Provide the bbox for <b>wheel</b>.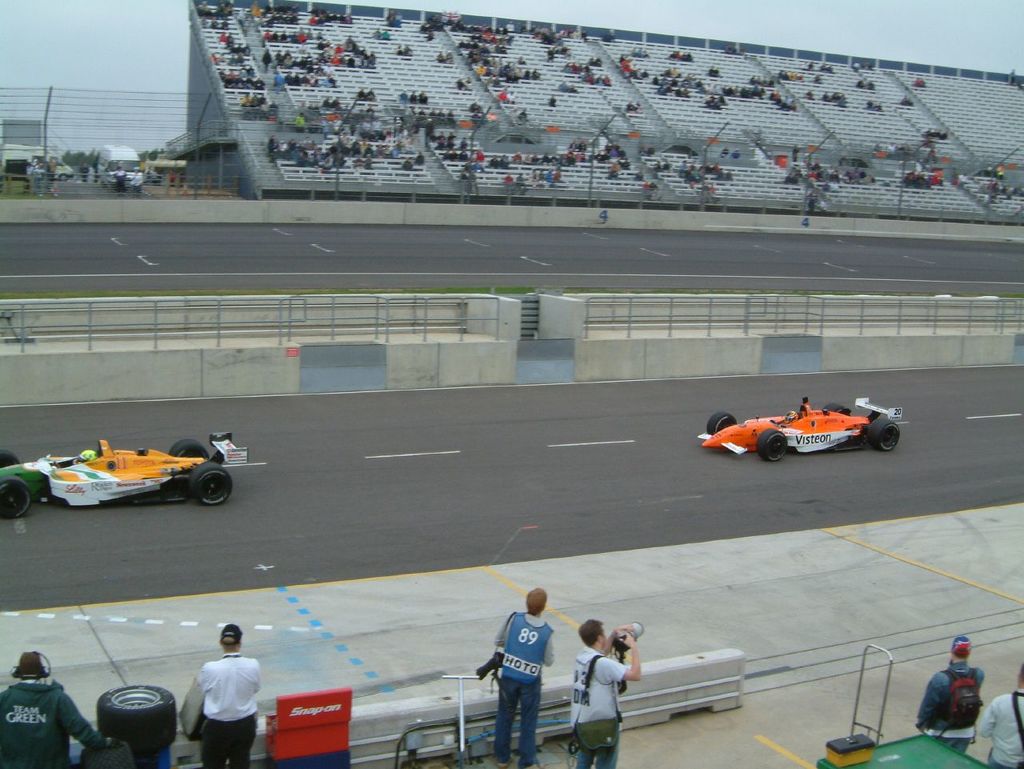
[867,417,902,450].
